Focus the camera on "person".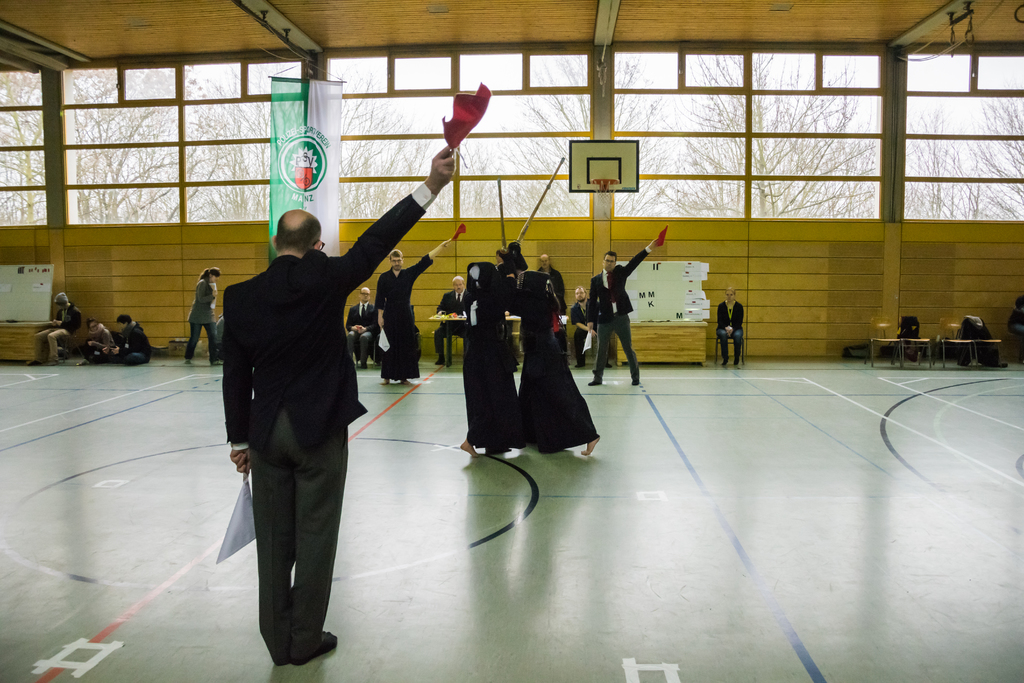
Focus region: {"x1": 1007, "y1": 293, "x2": 1021, "y2": 337}.
